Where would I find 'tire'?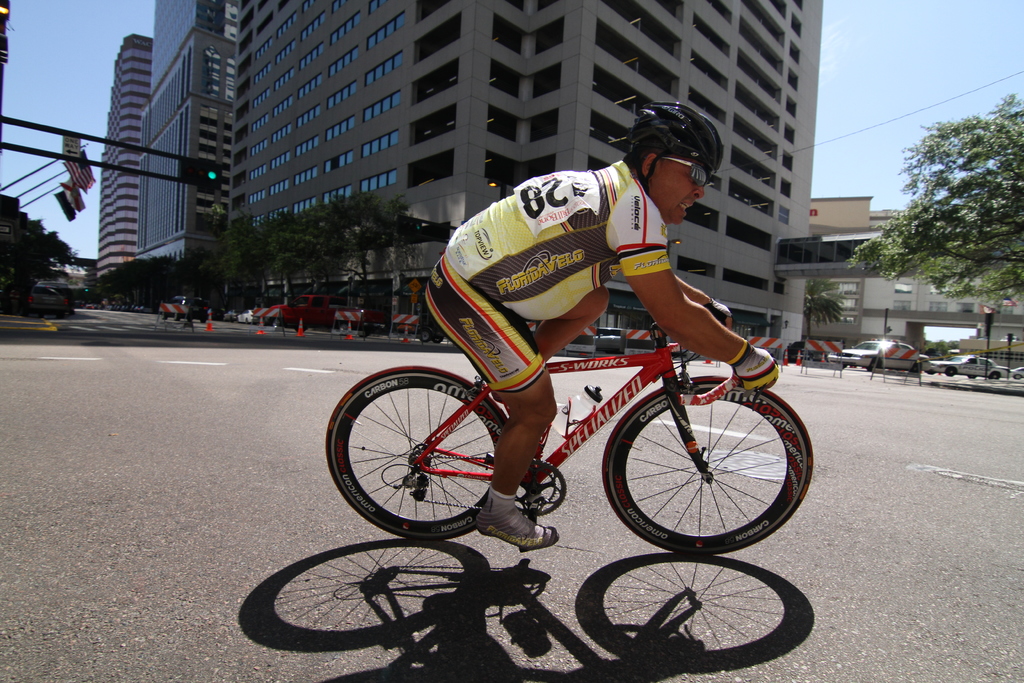
At 602 368 820 563.
